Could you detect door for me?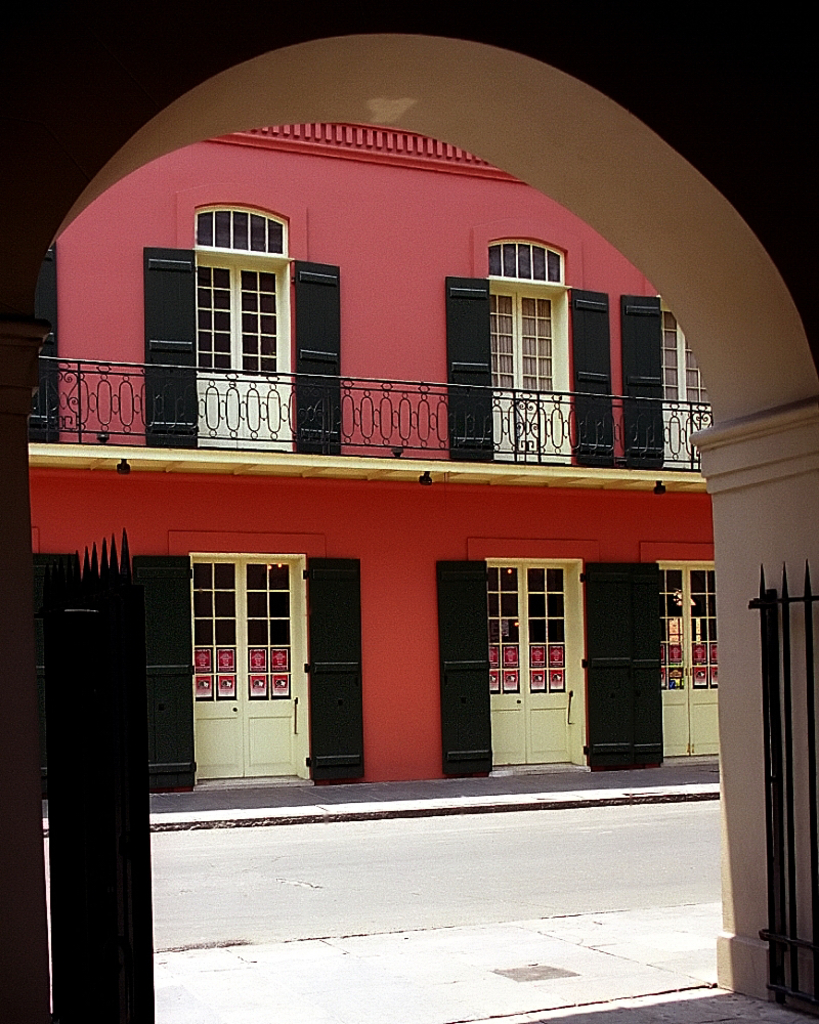
Detection result: (x1=585, y1=562, x2=635, y2=760).
